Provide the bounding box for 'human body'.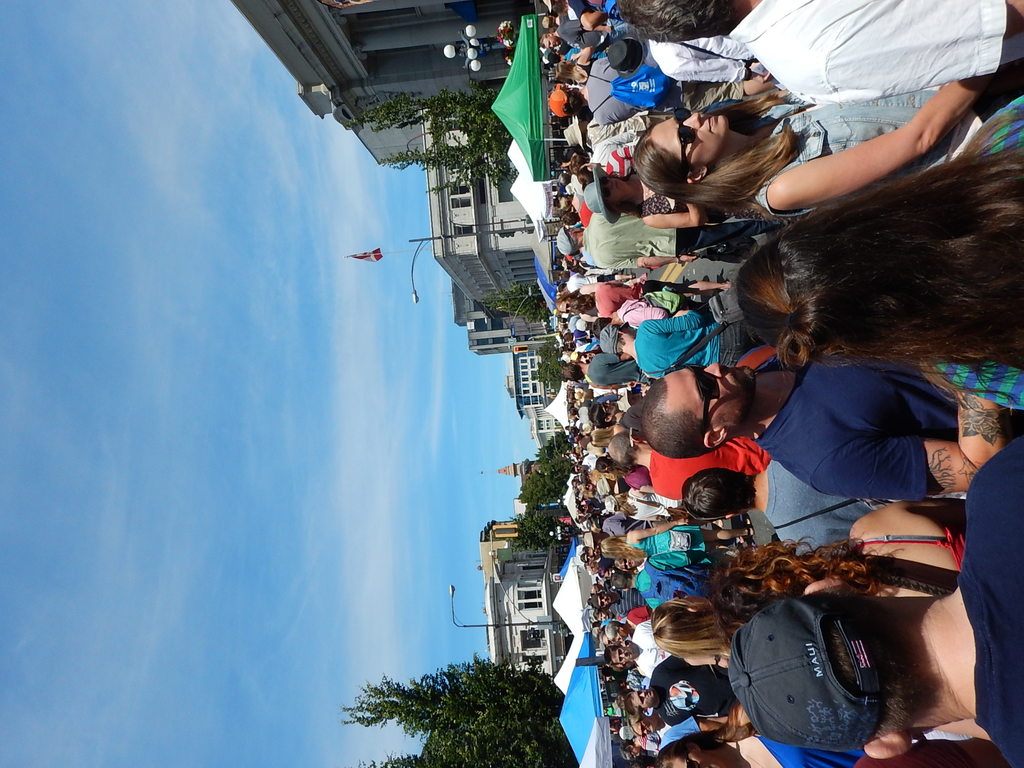
l=726, t=436, r=1023, b=767.
